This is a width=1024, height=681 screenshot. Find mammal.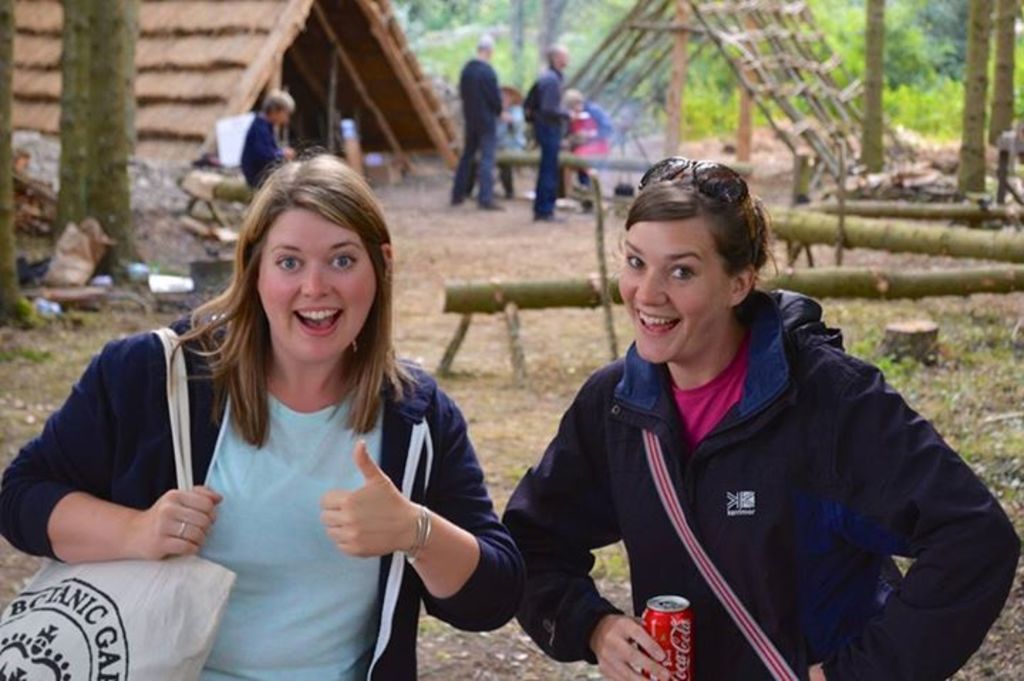
Bounding box: <box>239,85,303,188</box>.
